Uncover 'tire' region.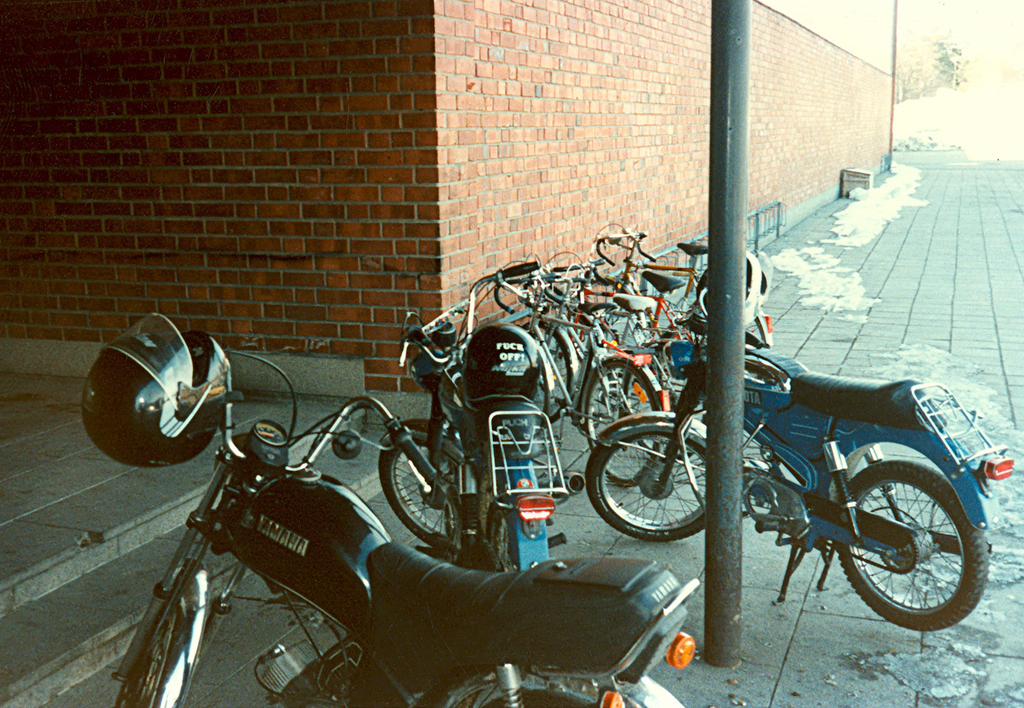
Uncovered: [121, 563, 202, 707].
